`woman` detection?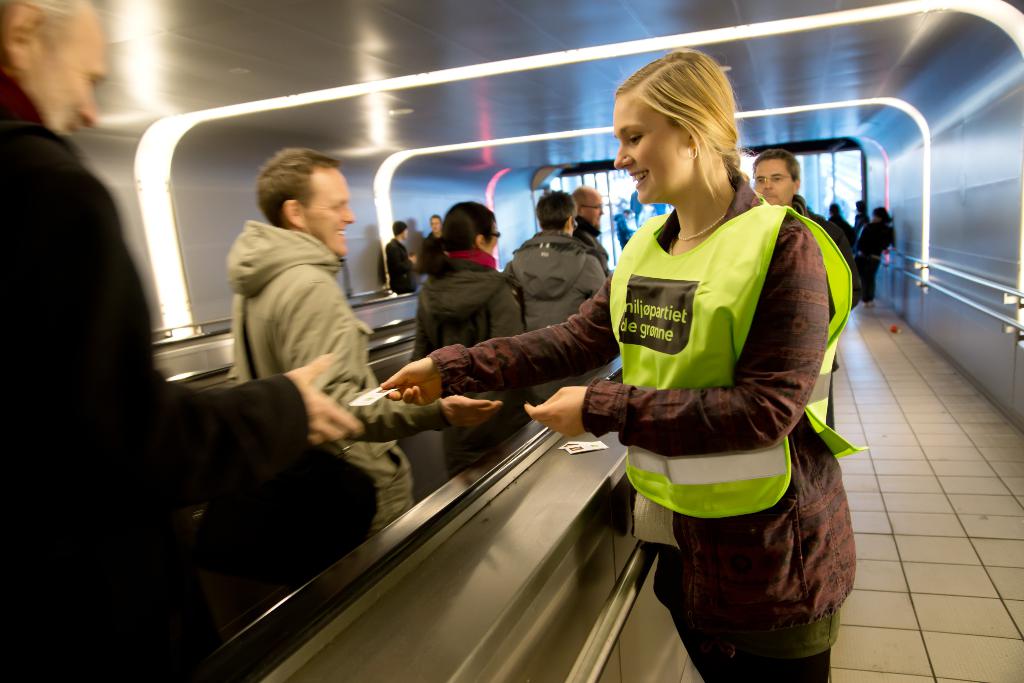
(x1=379, y1=42, x2=872, y2=682)
